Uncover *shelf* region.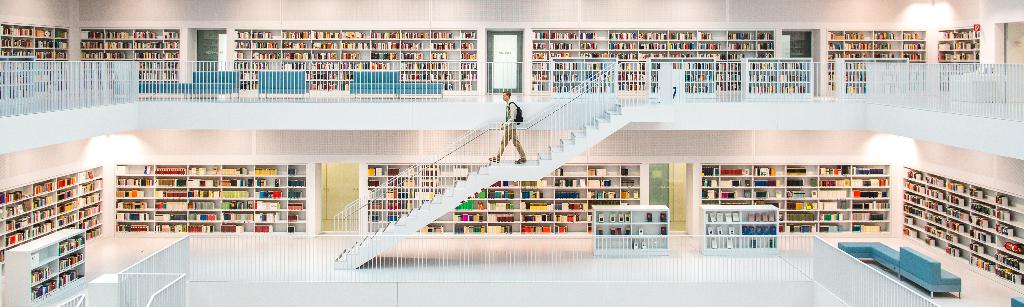
Uncovered: [left=938, top=30, right=952, bottom=42].
